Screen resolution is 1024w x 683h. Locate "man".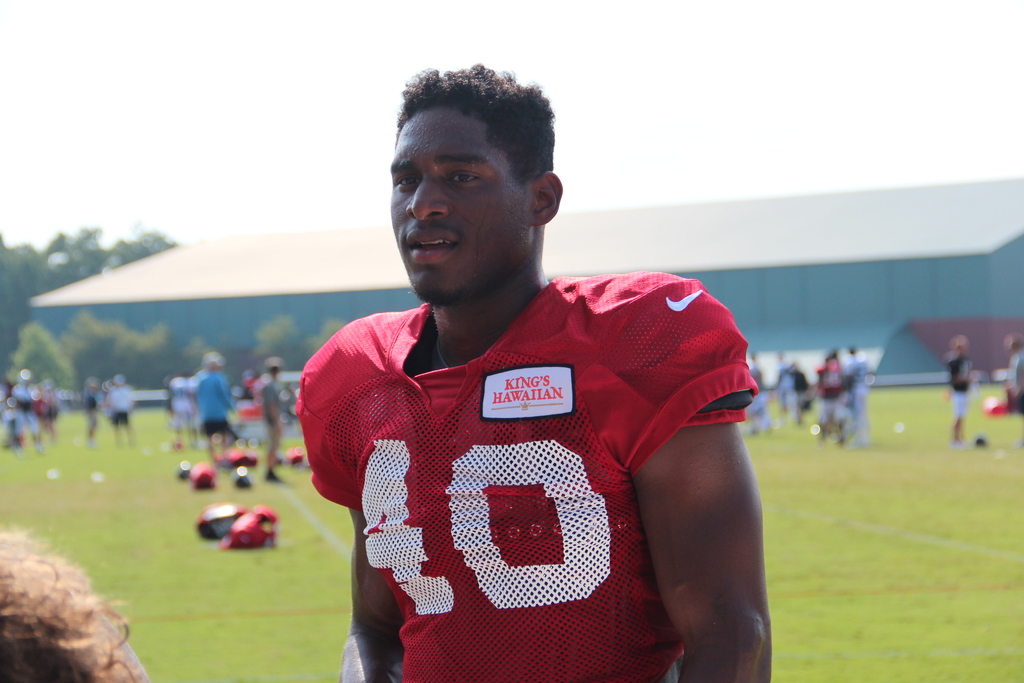
188 352 242 456.
